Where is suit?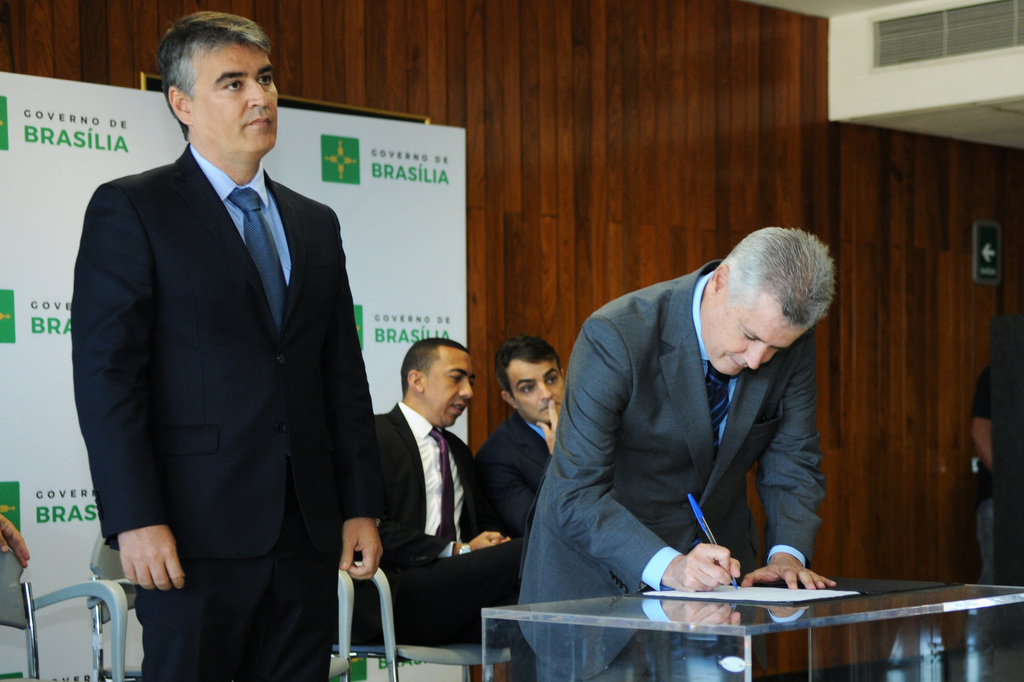
Rect(69, 143, 384, 681).
